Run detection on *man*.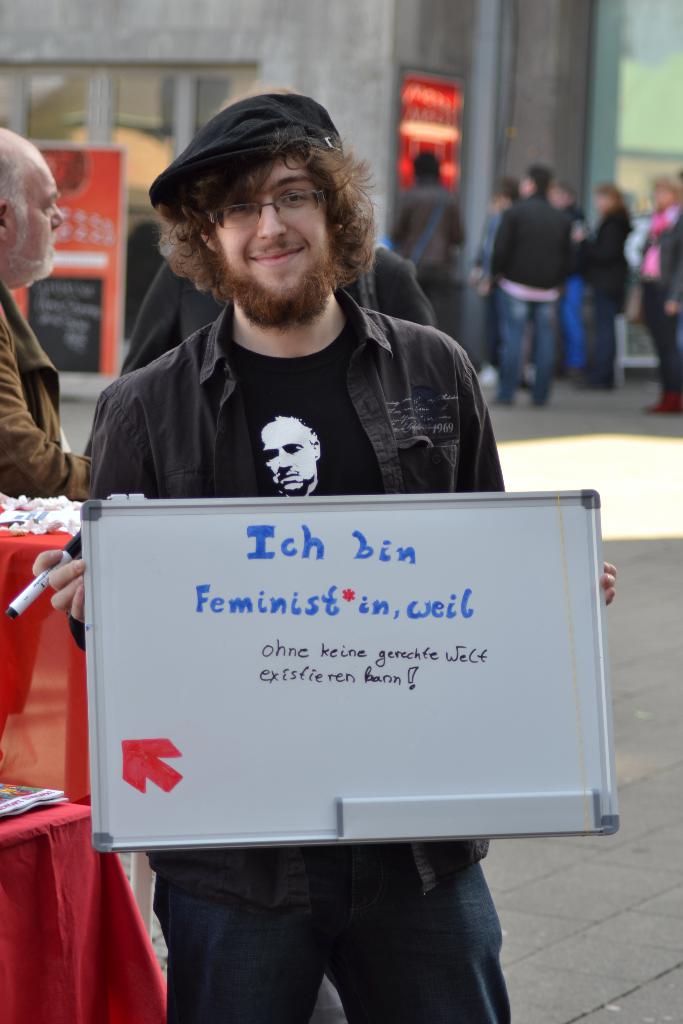
Result: x1=0 y1=131 x2=104 y2=505.
